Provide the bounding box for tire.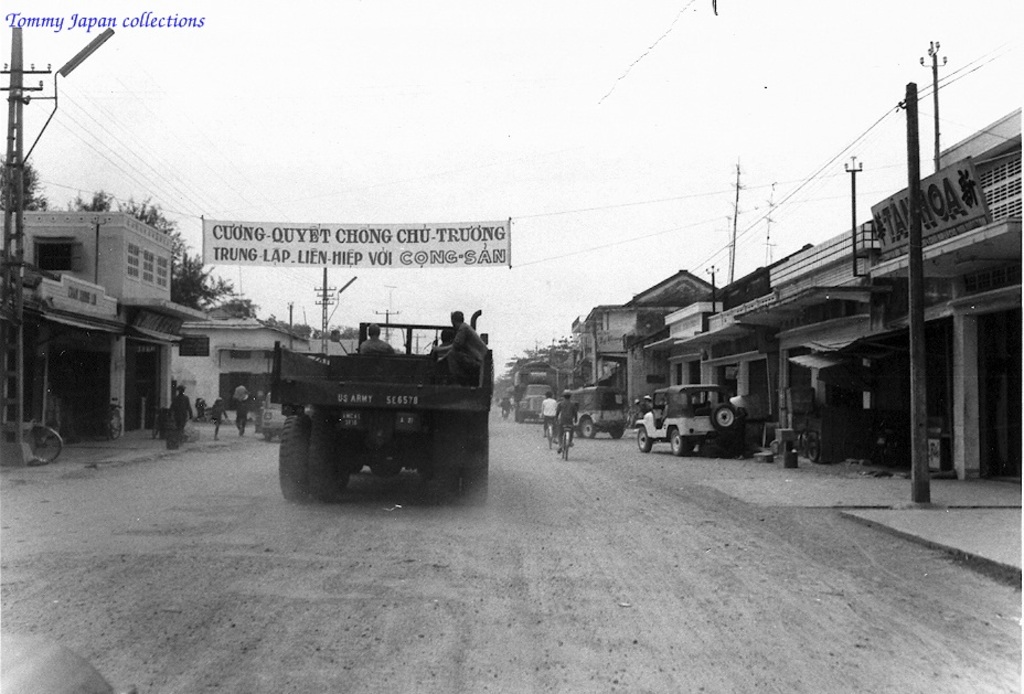
672:429:685:456.
